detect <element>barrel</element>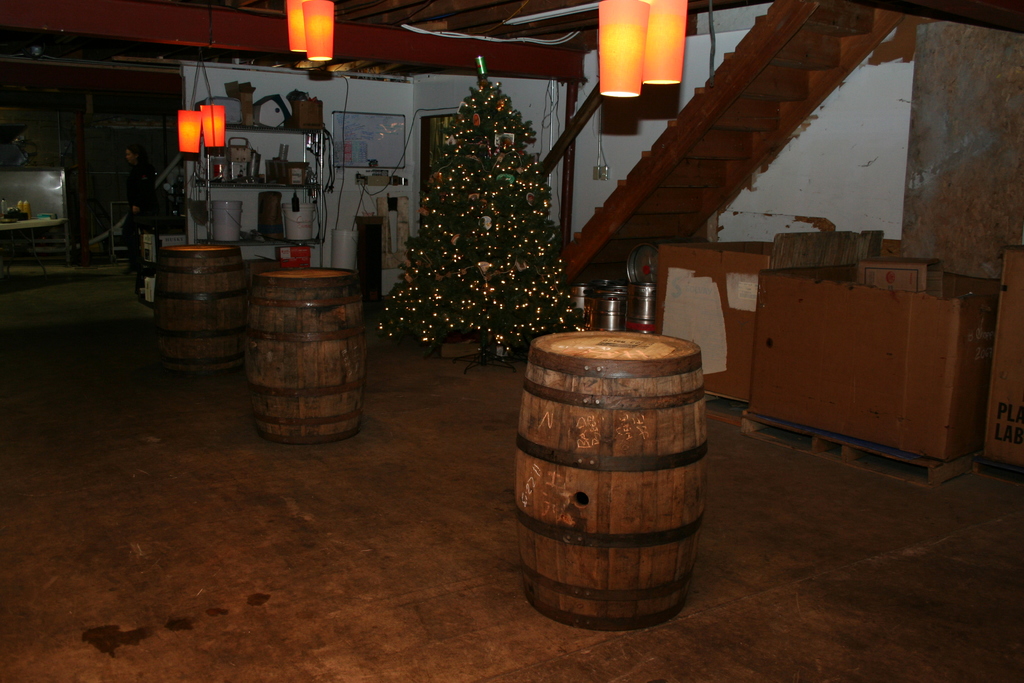
select_region(152, 238, 260, 375)
